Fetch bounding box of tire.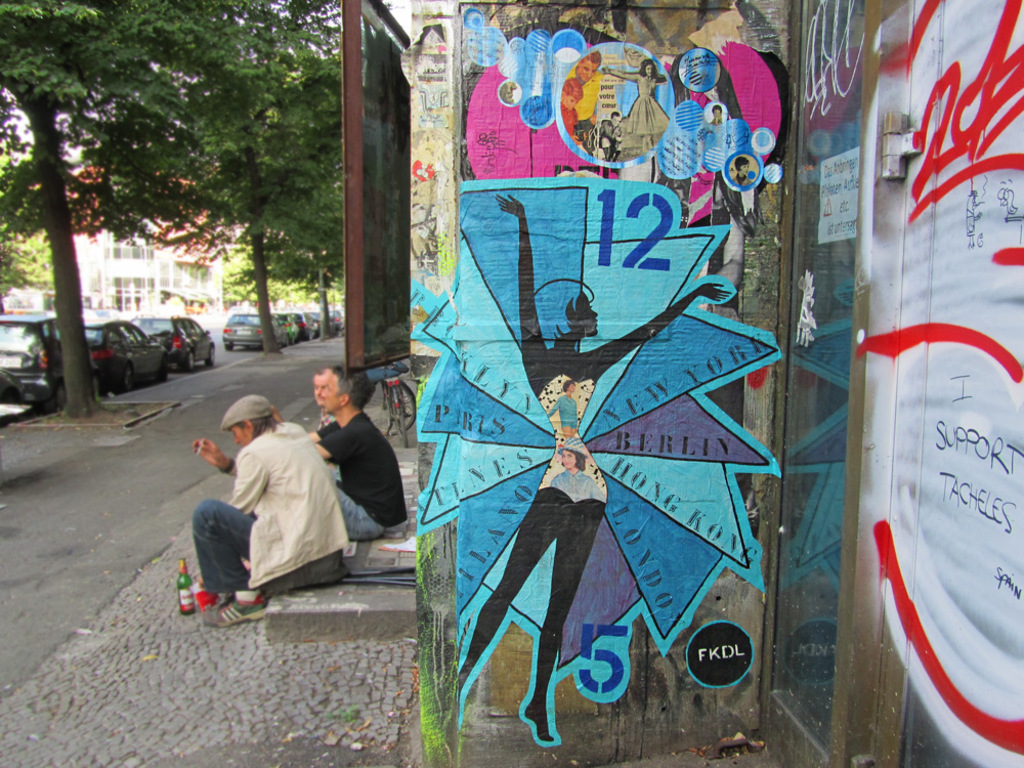
Bbox: box(56, 380, 66, 413).
